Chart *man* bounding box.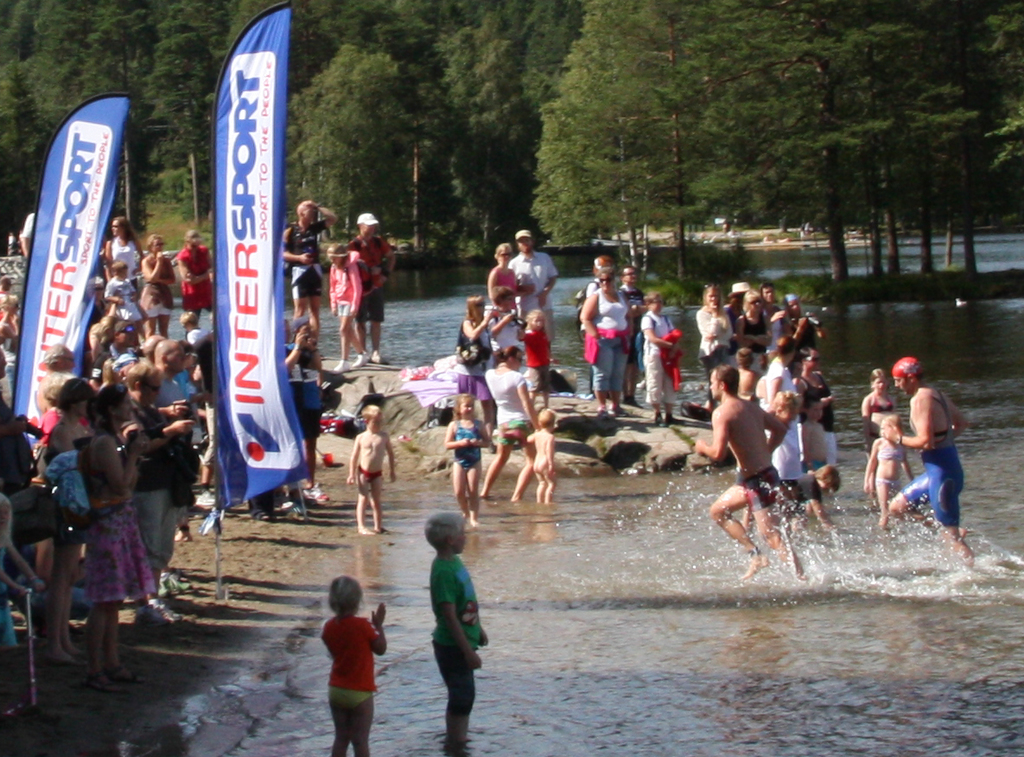
Charted: [left=283, top=201, right=333, bottom=329].
